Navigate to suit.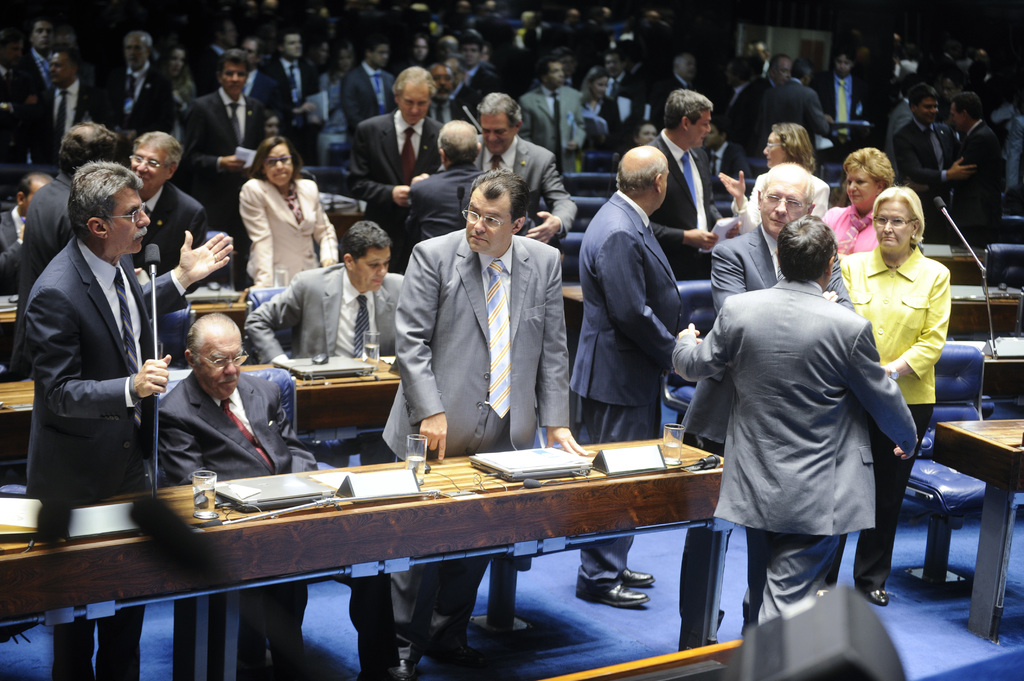
Navigation target: pyautogui.locateOnScreen(26, 237, 186, 680).
